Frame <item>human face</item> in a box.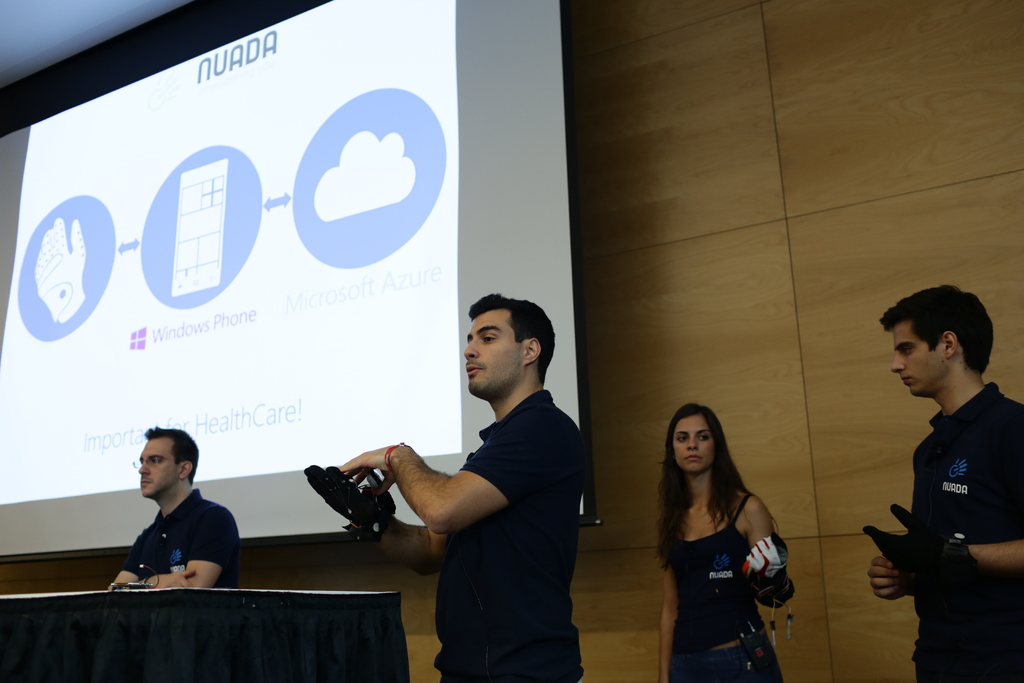
bbox=[140, 439, 177, 497].
